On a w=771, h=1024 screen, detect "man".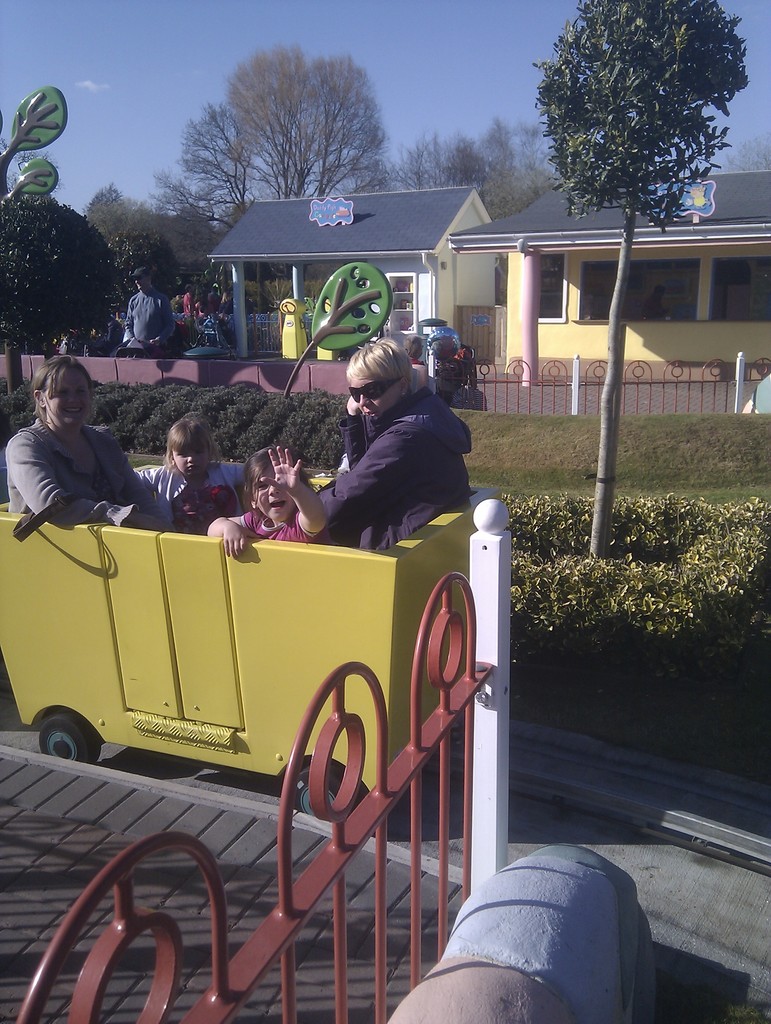
(left=117, top=261, right=183, bottom=351).
